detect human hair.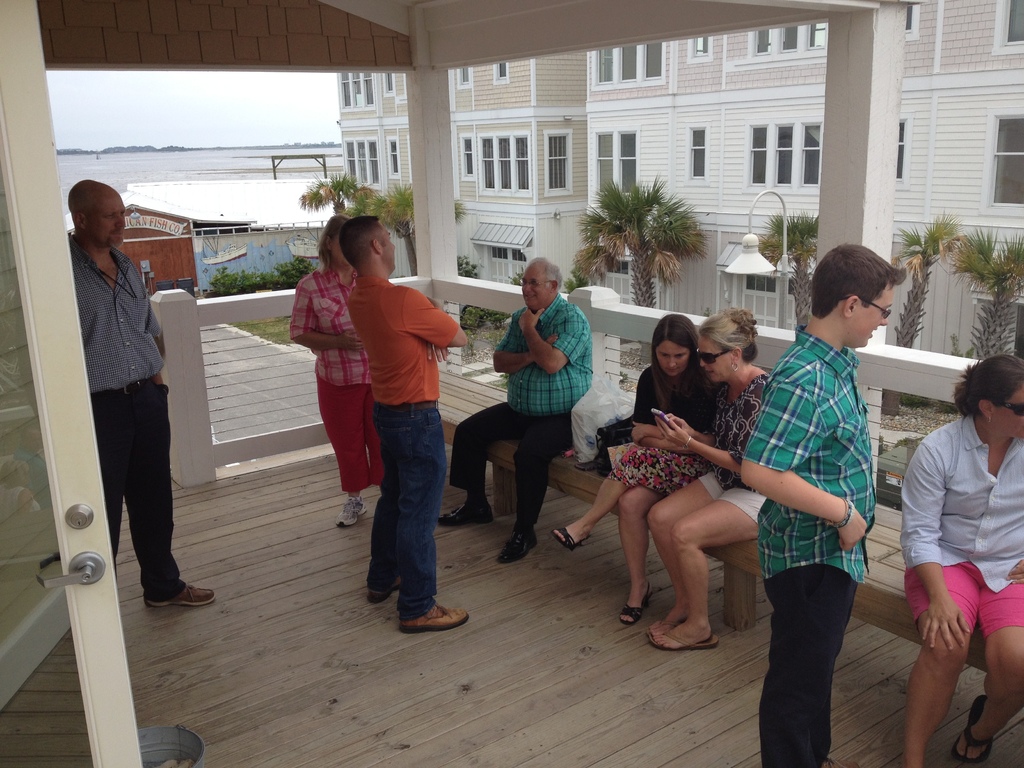
Detected at x1=337, y1=213, x2=382, y2=262.
